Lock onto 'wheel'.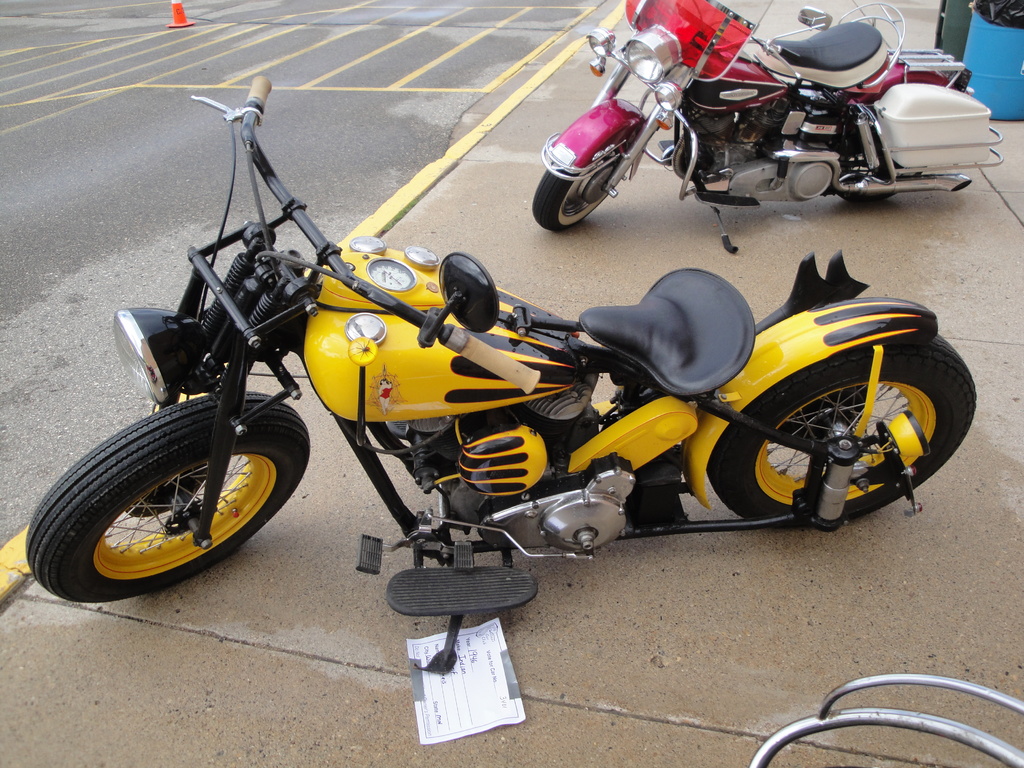
Locked: {"x1": 732, "y1": 335, "x2": 964, "y2": 524}.
